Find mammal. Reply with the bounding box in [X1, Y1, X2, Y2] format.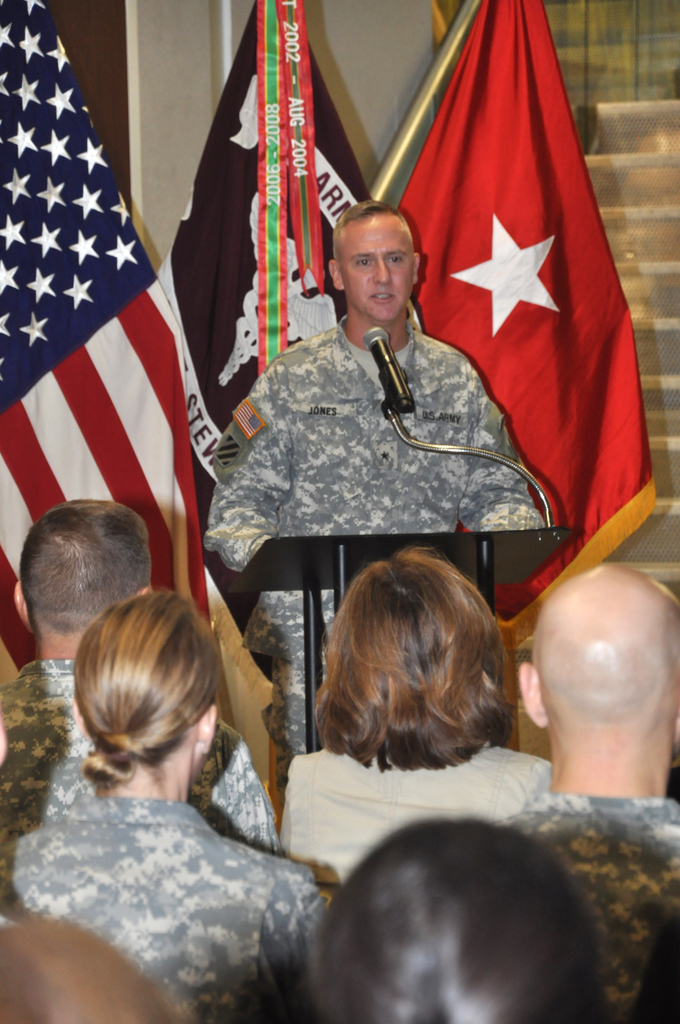
[273, 547, 542, 900].
